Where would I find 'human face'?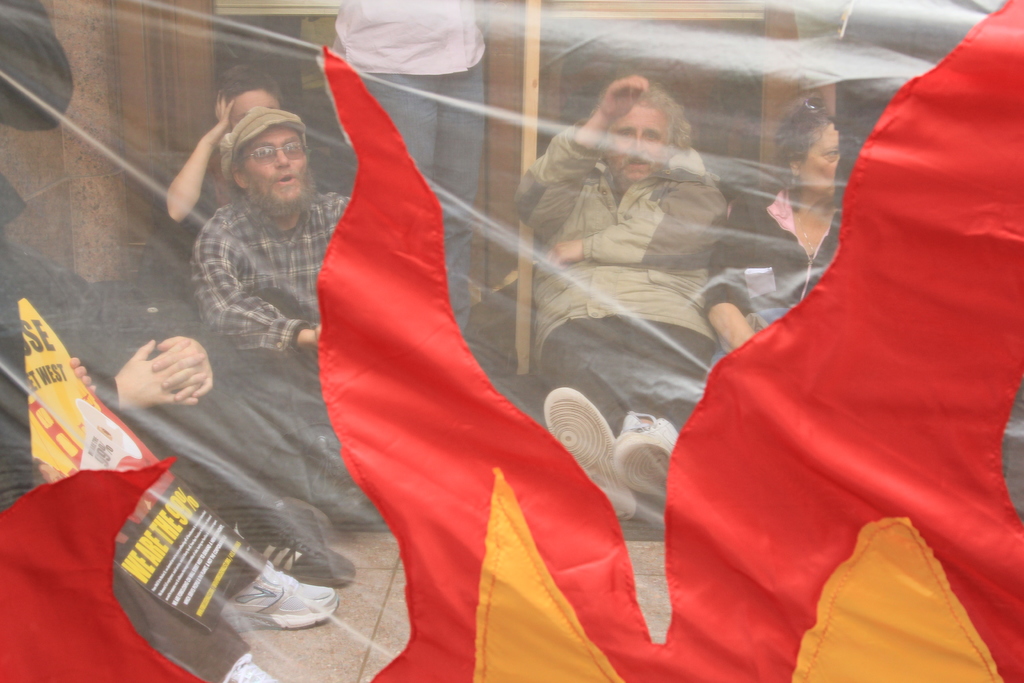
At 239, 123, 309, 206.
